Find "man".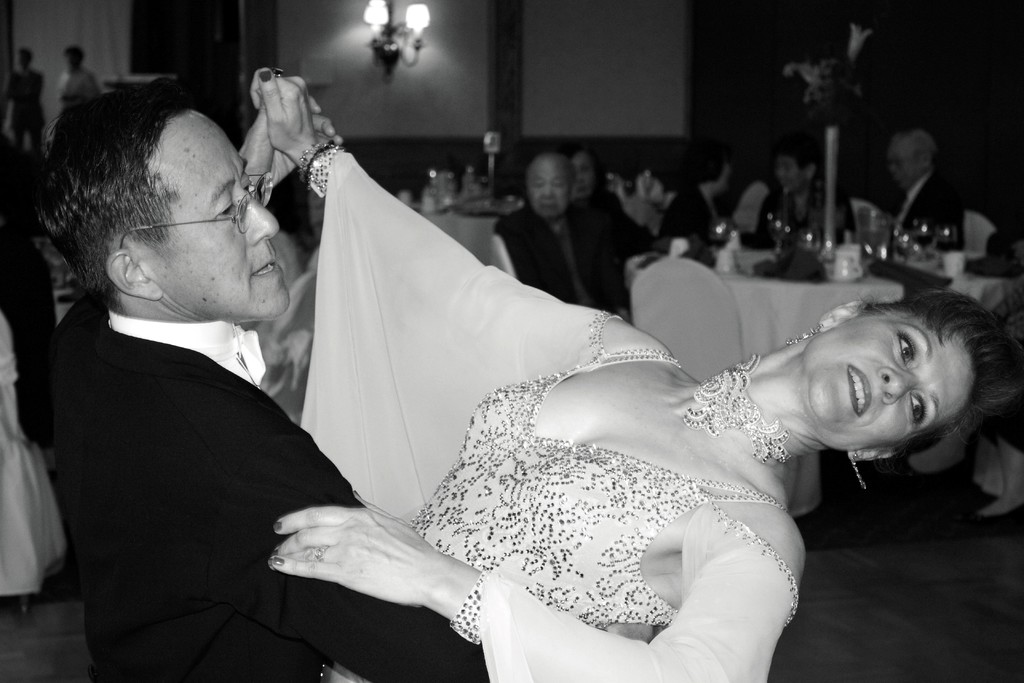
[861, 117, 979, 269].
